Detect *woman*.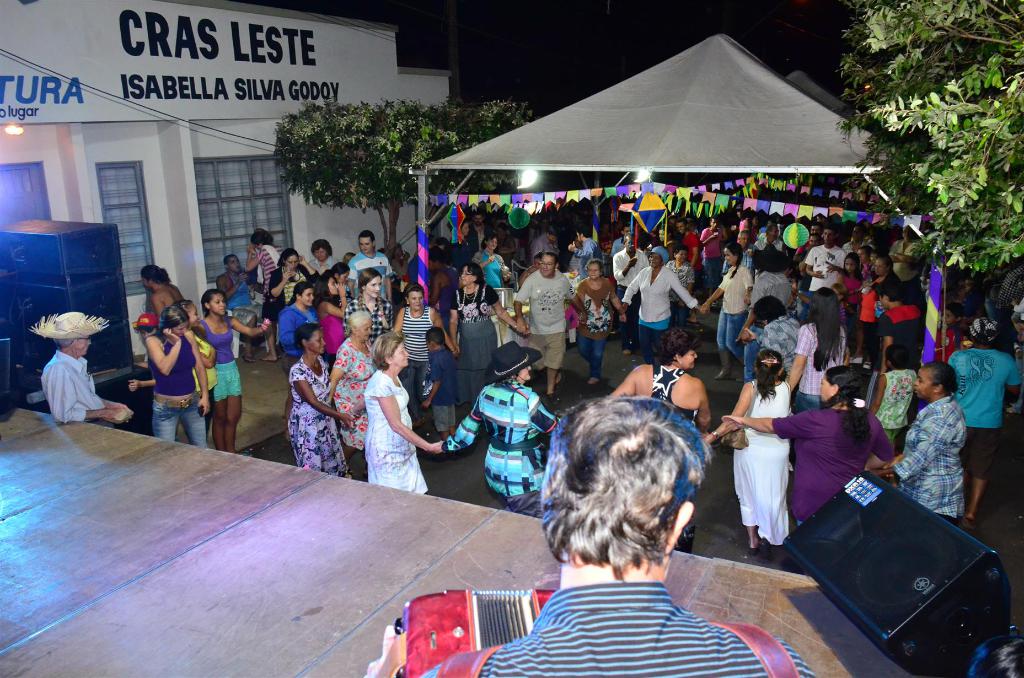
Detected at box=[246, 230, 280, 360].
